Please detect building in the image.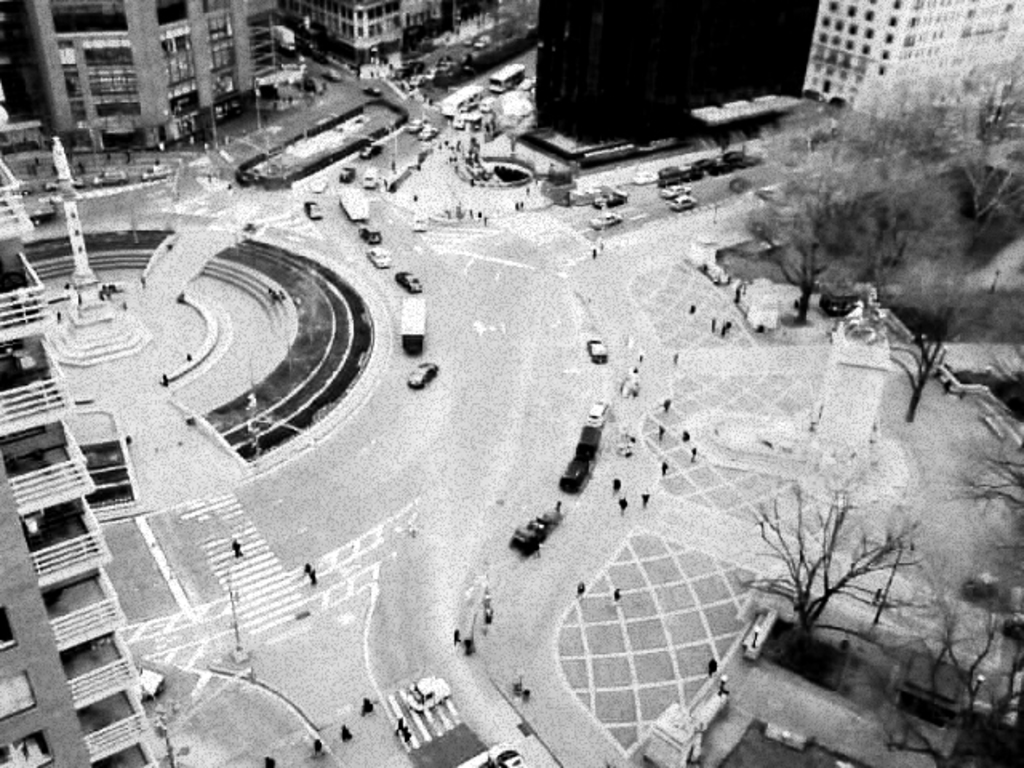
Rect(814, 0, 1022, 104).
